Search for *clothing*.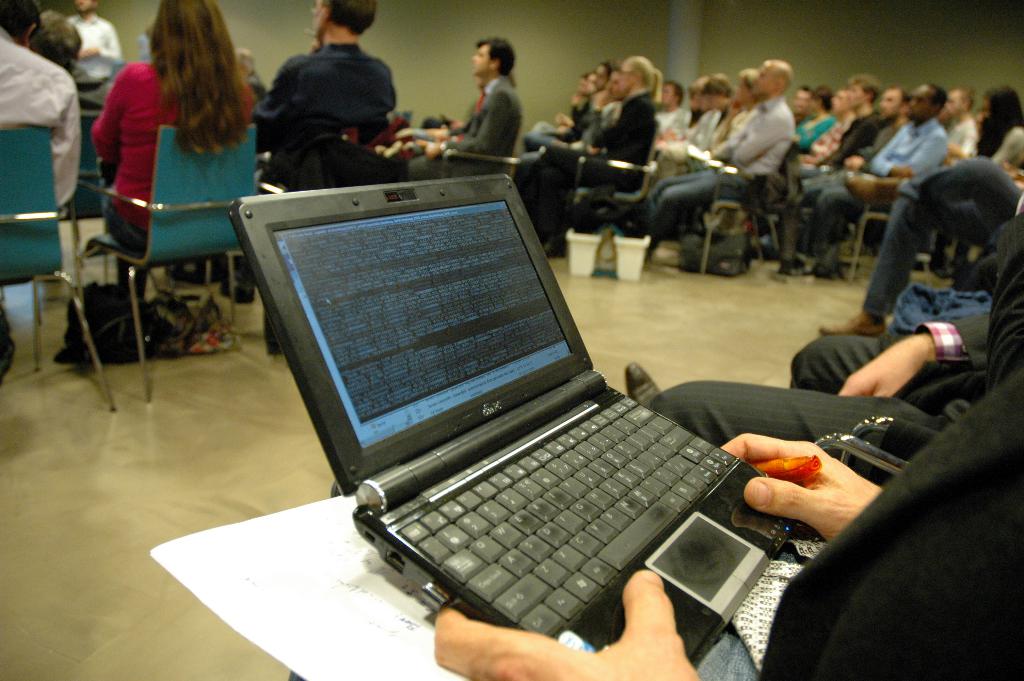
Found at [0, 24, 84, 215].
